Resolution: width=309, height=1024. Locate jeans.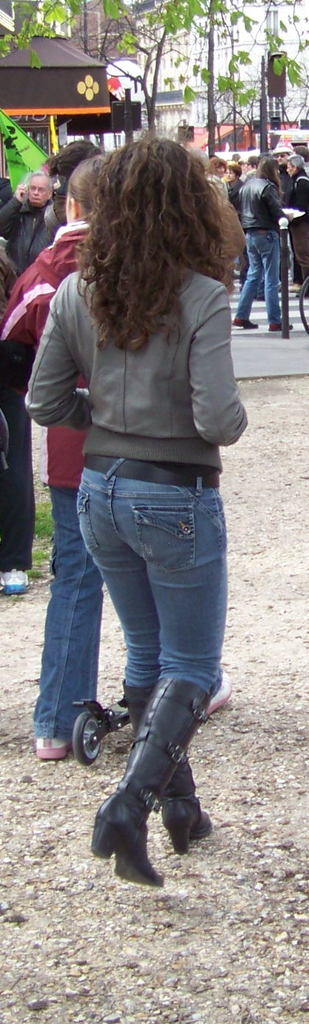
[left=75, top=455, right=226, bottom=694].
